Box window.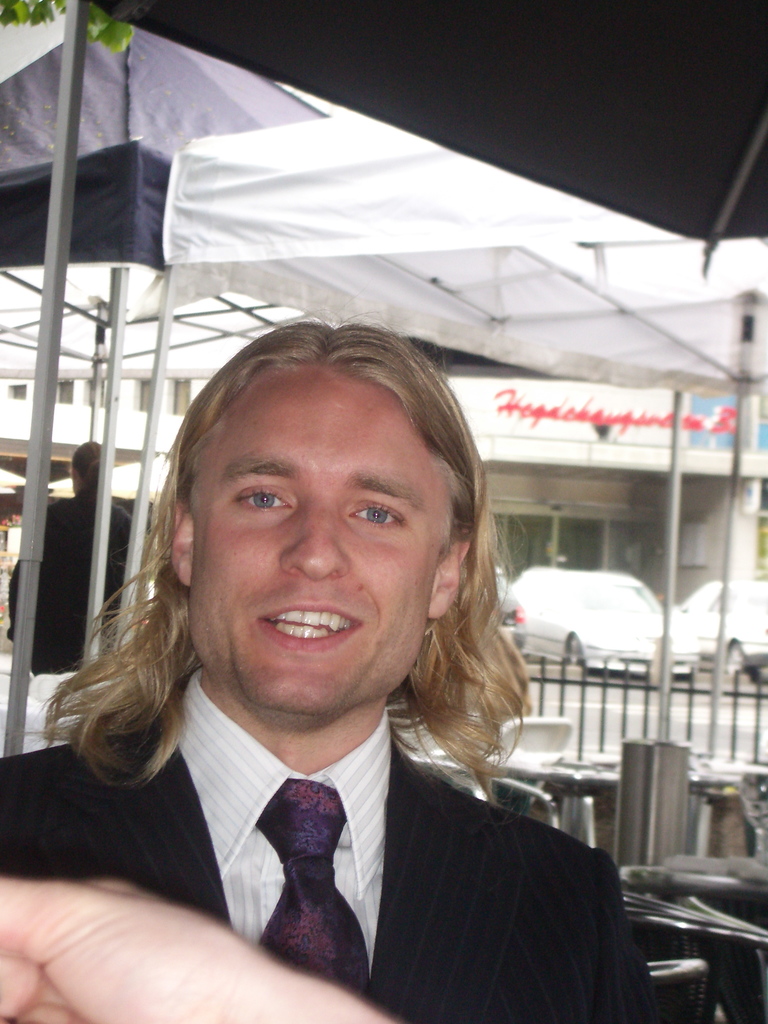
locate(55, 379, 76, 407).
